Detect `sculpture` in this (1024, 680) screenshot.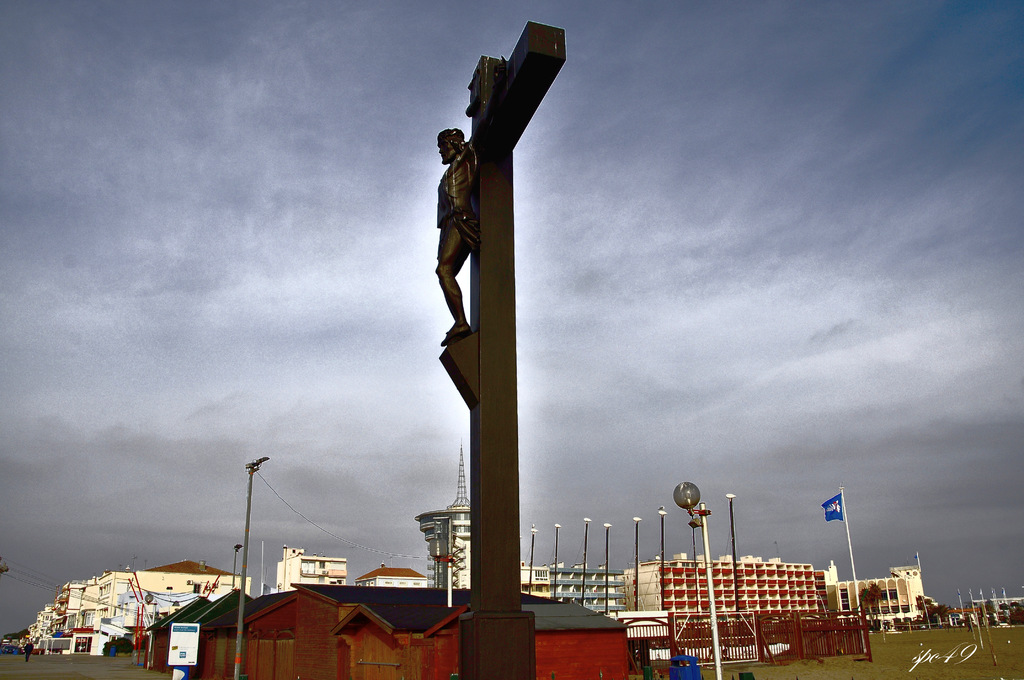
Detection: [x1=435, y1=17, x2=570, y2=679].
